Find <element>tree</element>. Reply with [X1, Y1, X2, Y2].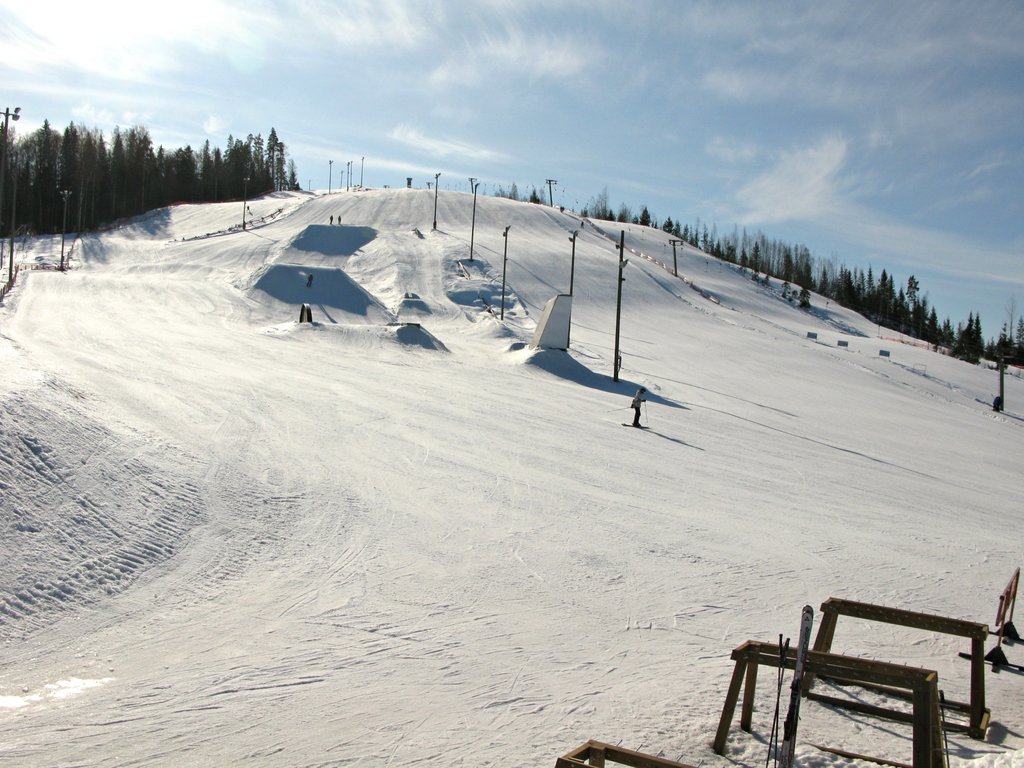
[12, 91, 136, 253].
